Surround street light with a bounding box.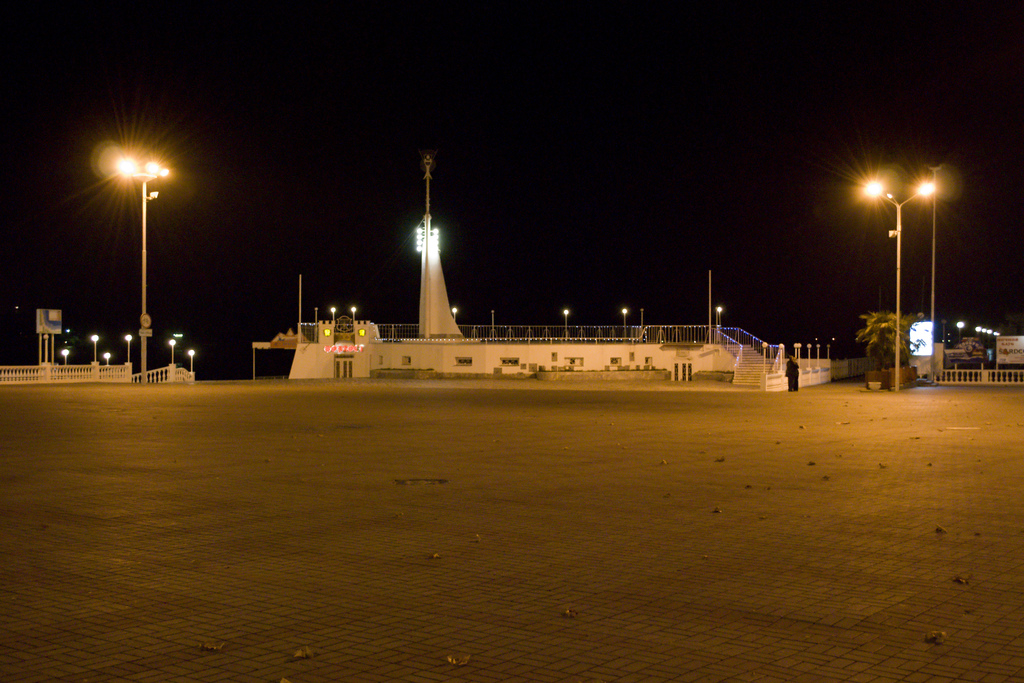
x1=921 y1=162 x2=947 y2=372.
